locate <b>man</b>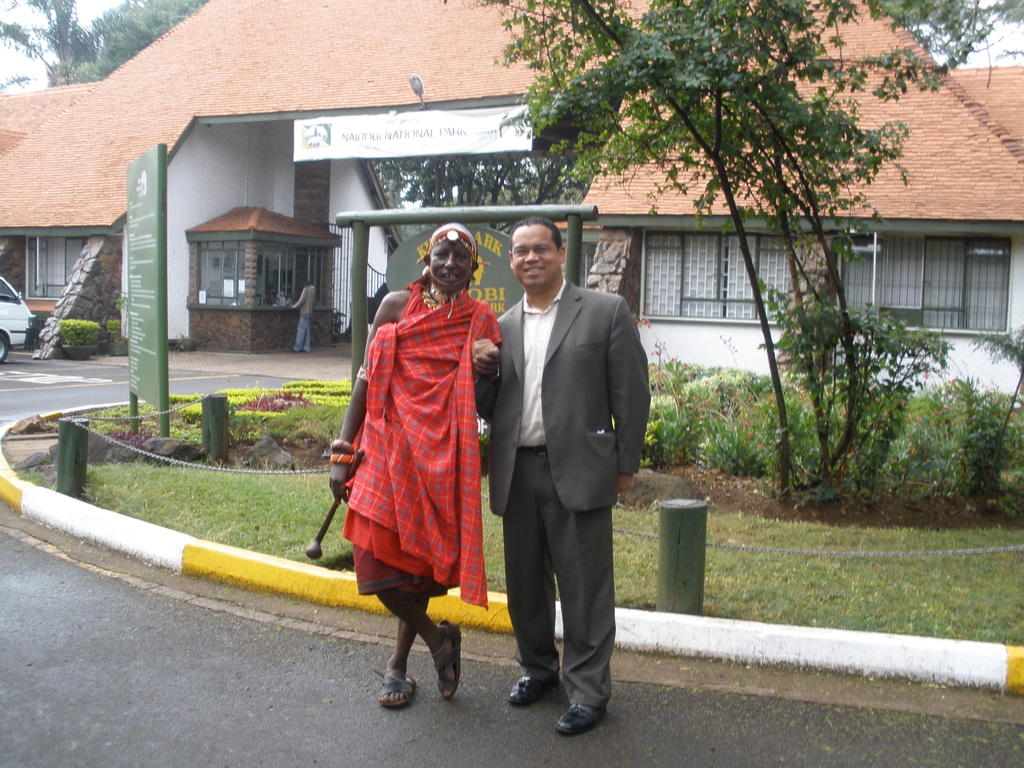
bbox=(463, 211, 651, 737)
